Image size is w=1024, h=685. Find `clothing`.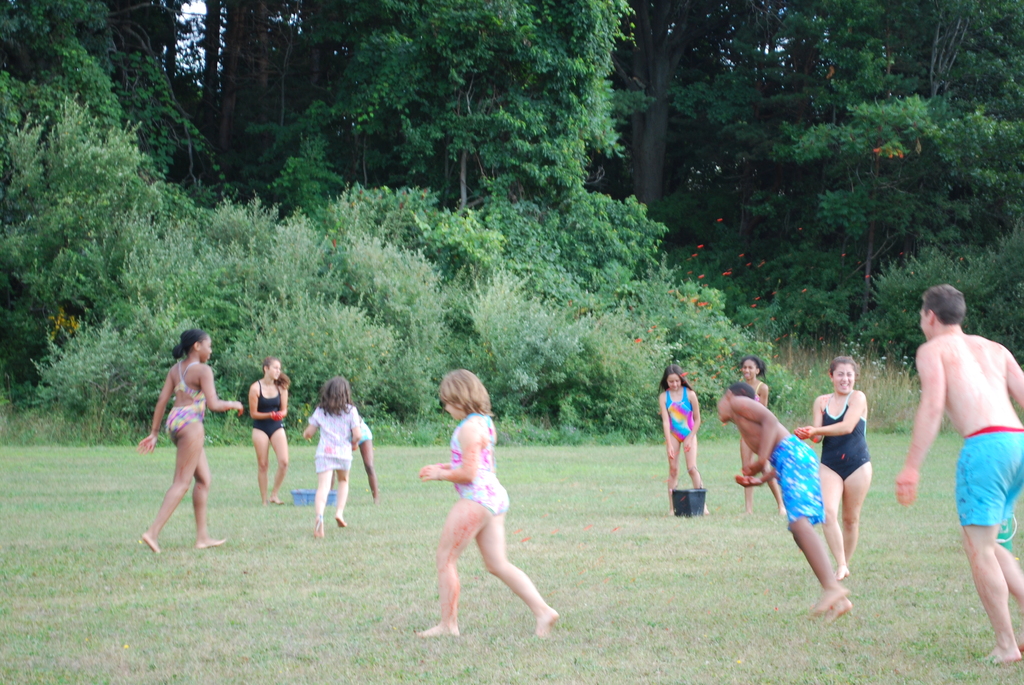
[664,387,690,445].
